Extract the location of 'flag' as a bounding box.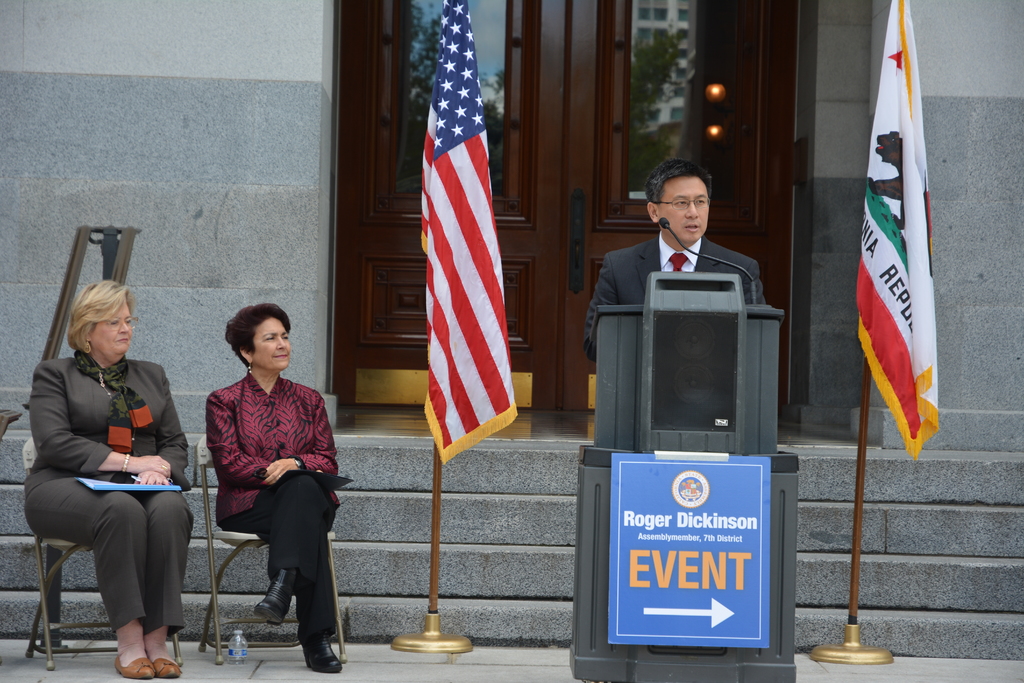
pyautogui.locateOnScreen(849, 0, 940, 460).
